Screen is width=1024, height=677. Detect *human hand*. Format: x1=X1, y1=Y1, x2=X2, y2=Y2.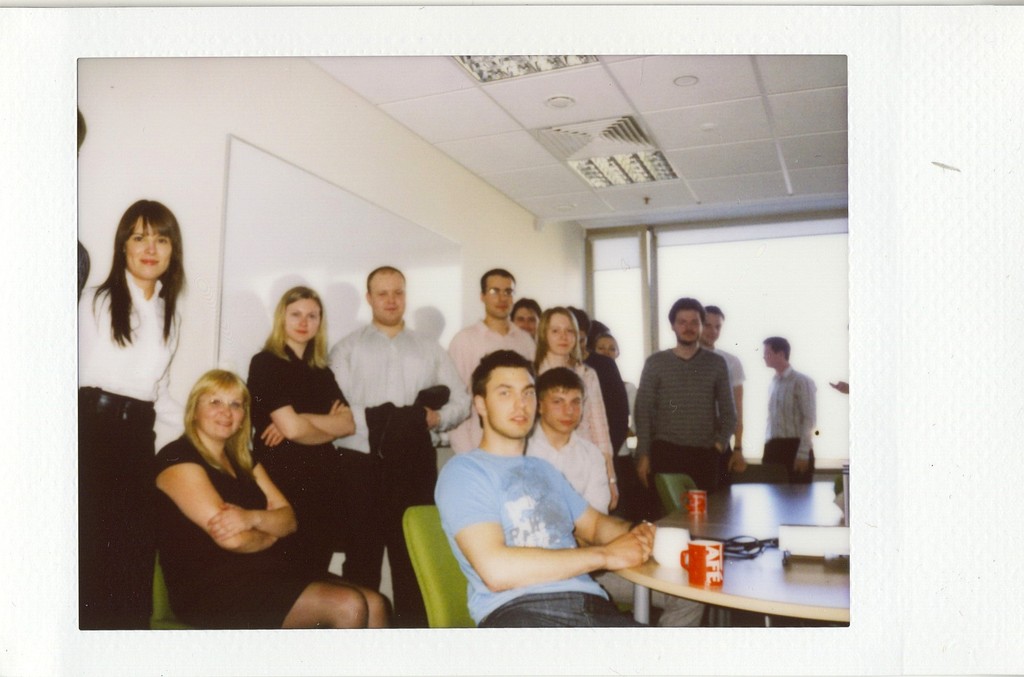
x1=264, y1=498, x2=278, y2=511.
